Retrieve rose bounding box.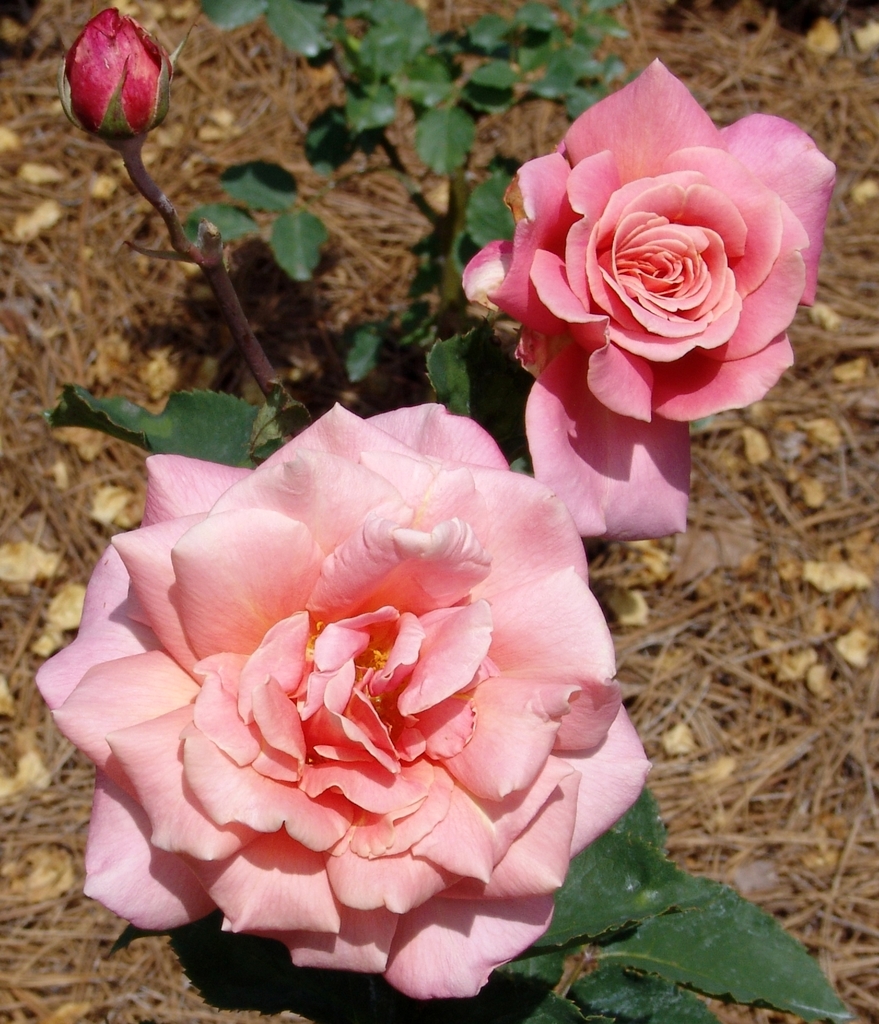
Bounding box: locate(33, 397, 652, 1006).
